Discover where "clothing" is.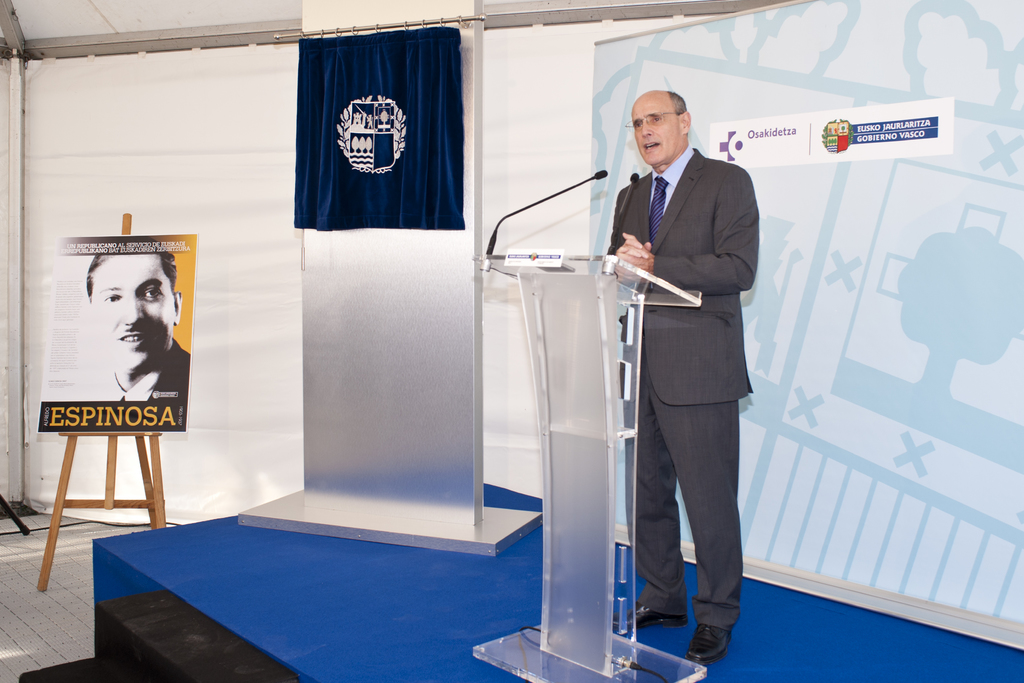
Discovered at select_region(606, 143, 759, 631).
